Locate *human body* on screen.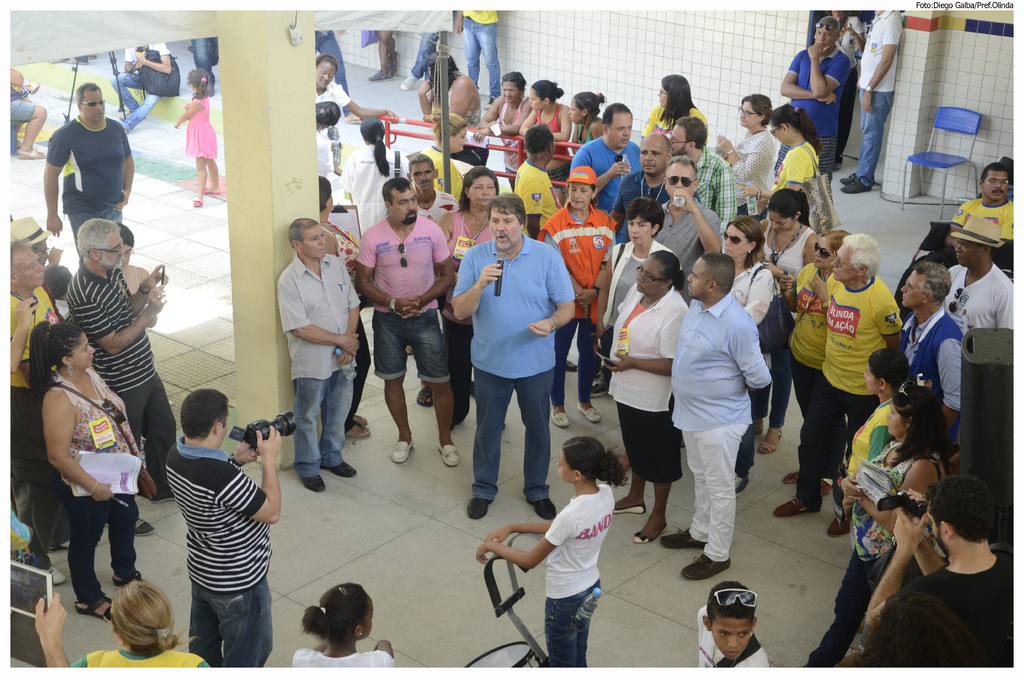
On screen at [left=68, top=638, right=214, bottom=670].
